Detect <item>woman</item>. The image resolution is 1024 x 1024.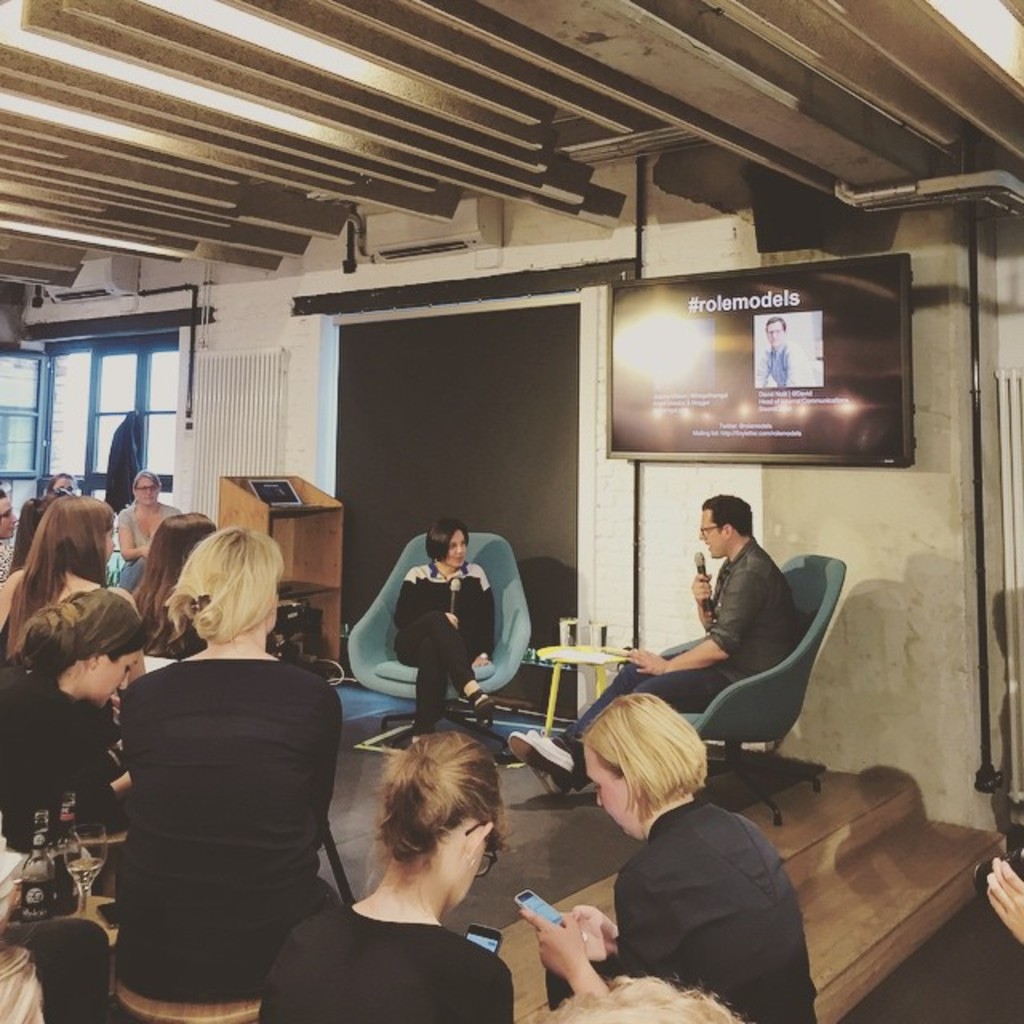
select_region(520, 691, 819, 1022).
